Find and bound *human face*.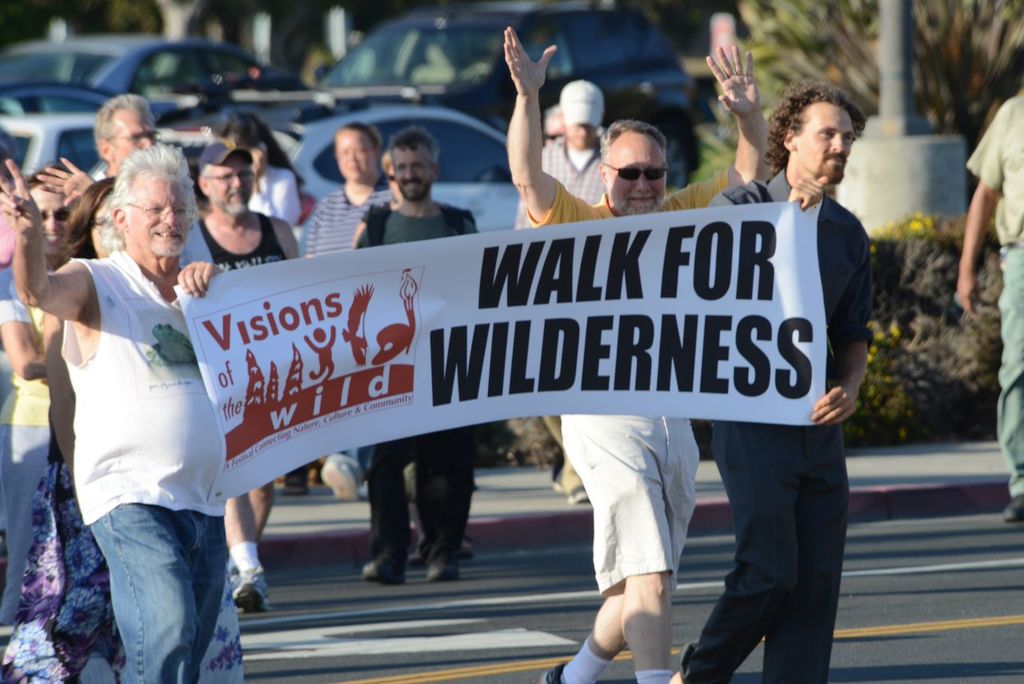
Bound: (799,109,856,178).
